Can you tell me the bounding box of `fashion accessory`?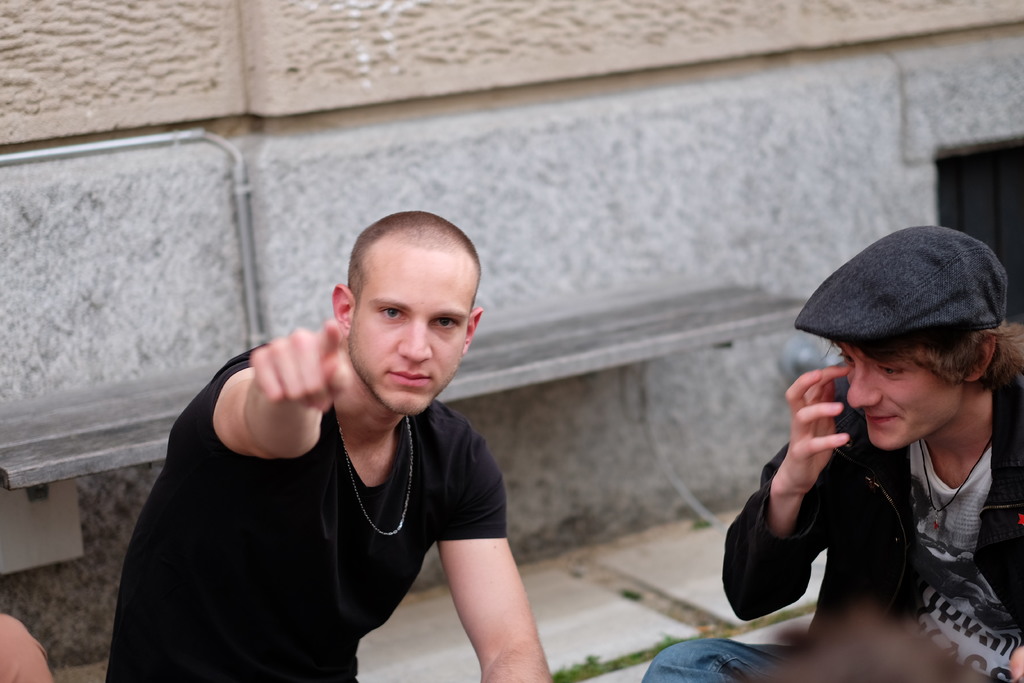
{"left": 796, "top": 222, "right": 1007, "bottom": 360}.
